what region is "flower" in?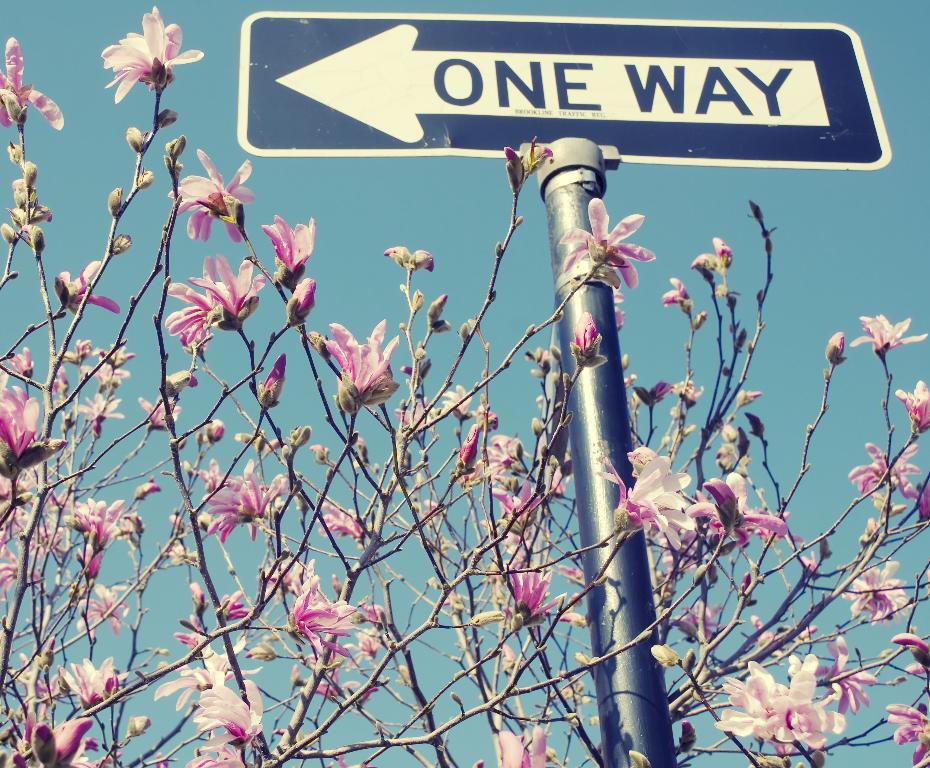
locate(491, 483, 546, 531).
